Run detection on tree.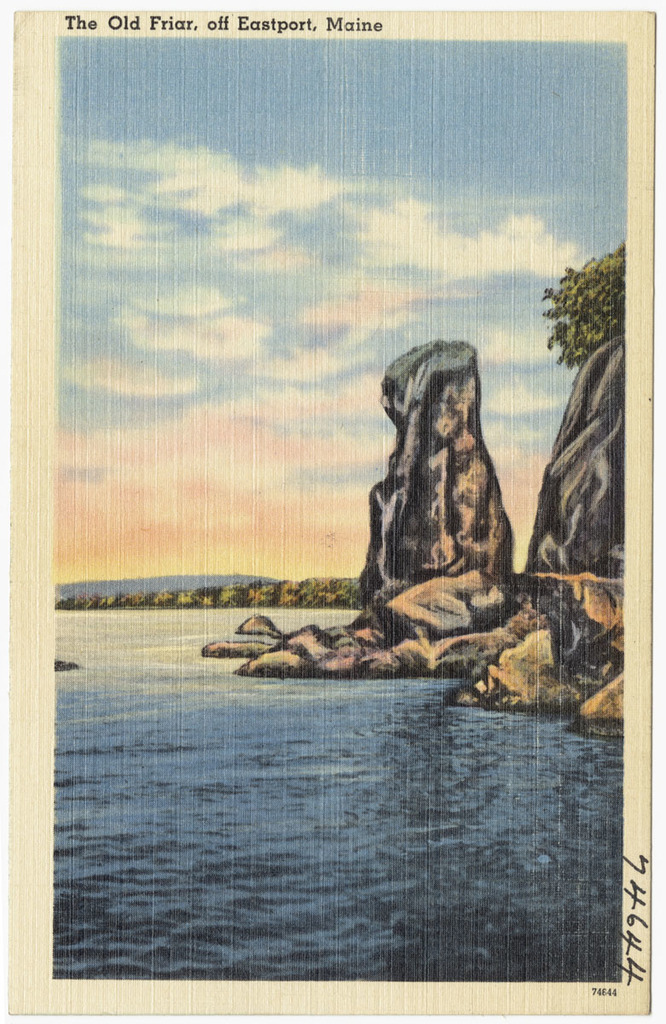
Result: 546, 237, 639, 380.
